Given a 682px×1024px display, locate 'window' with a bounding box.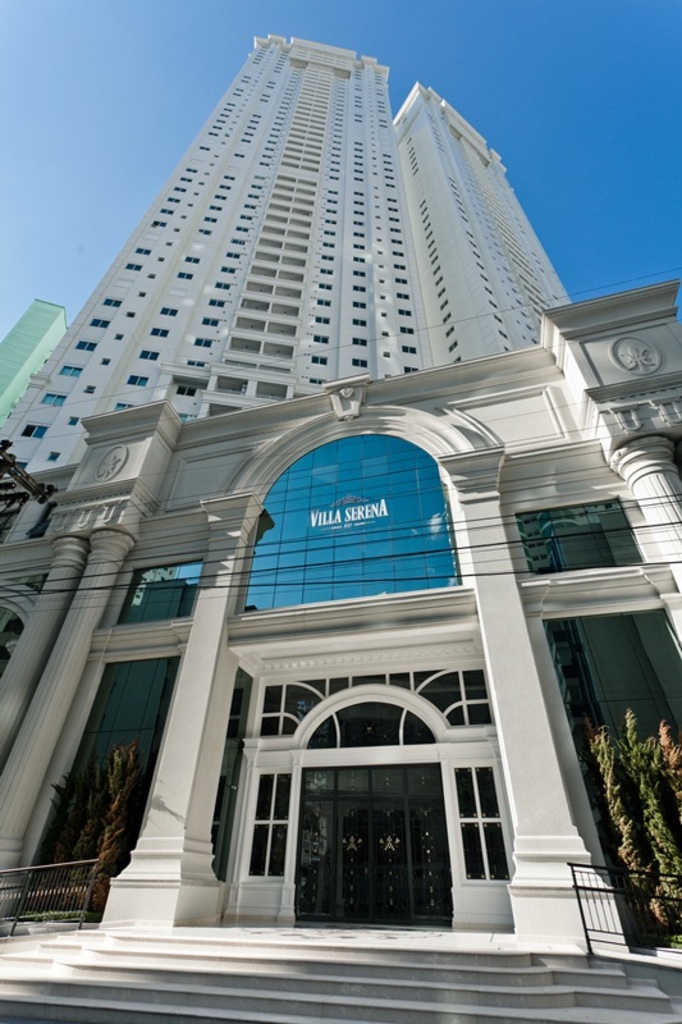
Located: bbox=(193, 337, 211, 351).
